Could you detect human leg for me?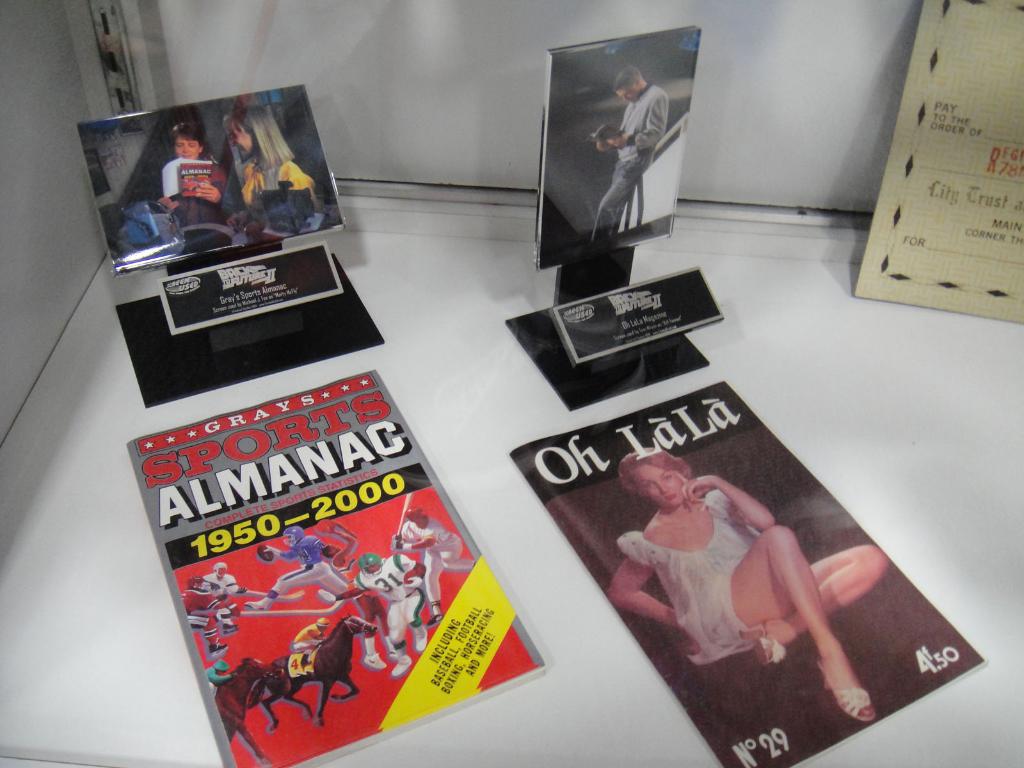
Detection result: (x1=245, y1=561, x2=324, y2=607).
